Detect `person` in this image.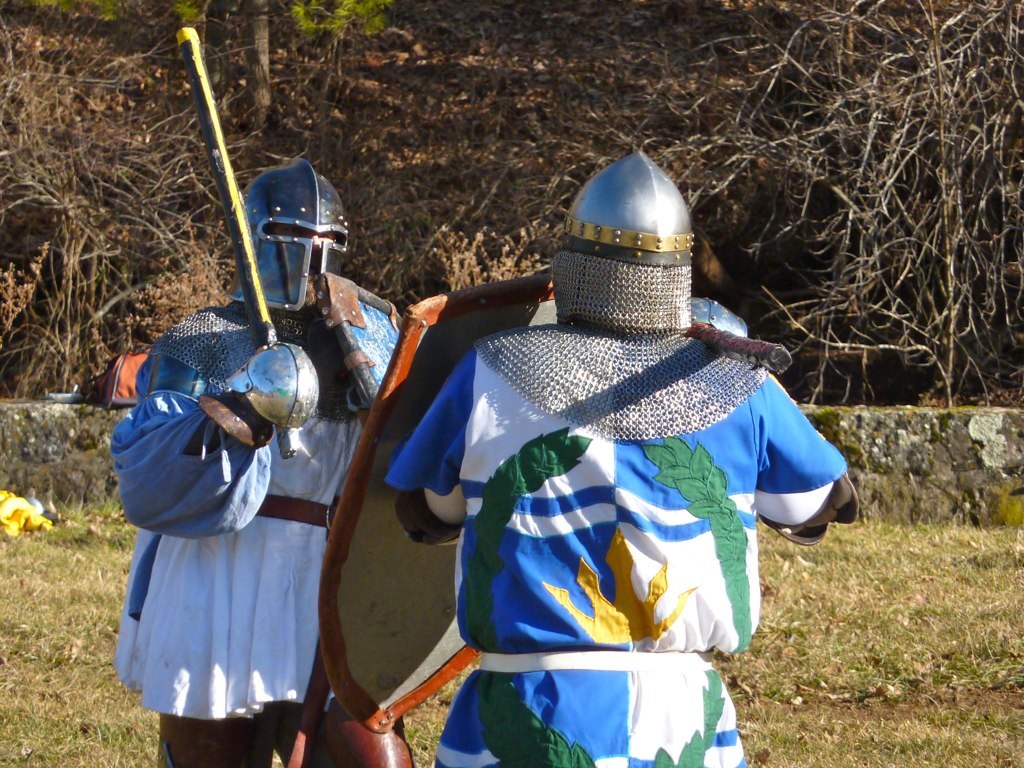
Detection: [109, 156, 408, 767].
